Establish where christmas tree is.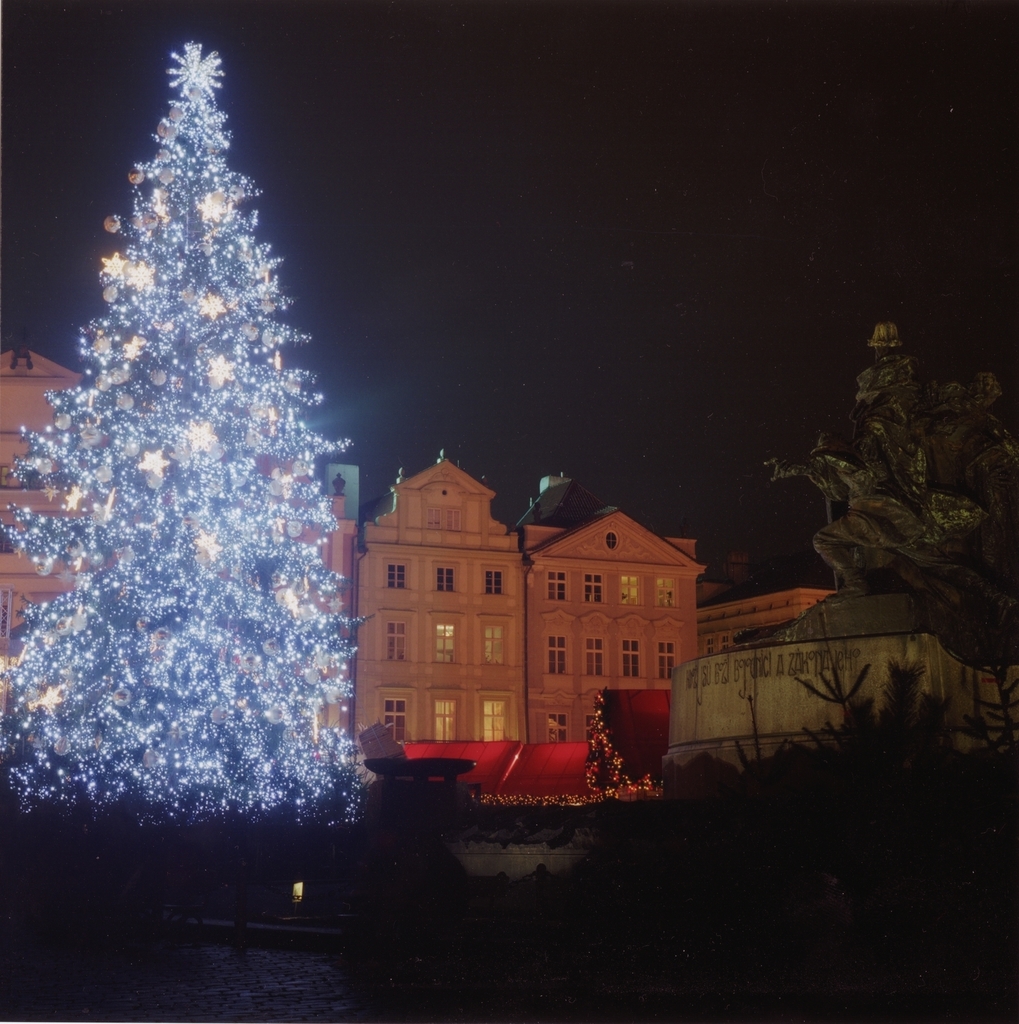
Established at 0,32,380,866.
